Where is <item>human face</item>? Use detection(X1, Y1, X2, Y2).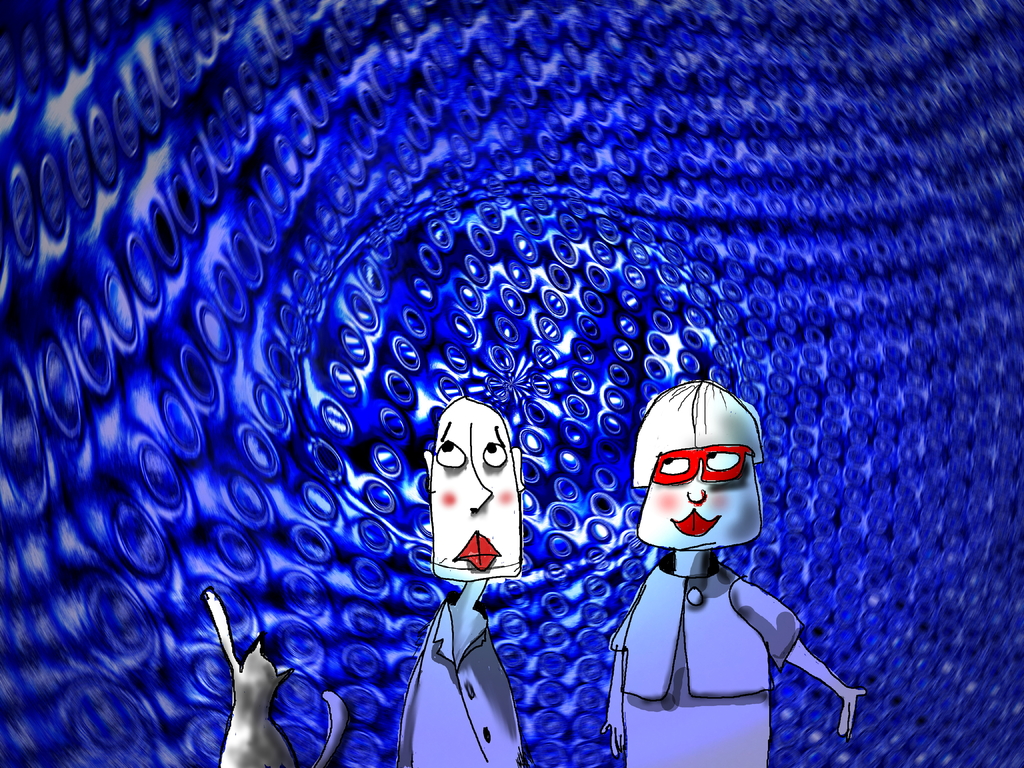
detection(433, 397, 520, 579).
